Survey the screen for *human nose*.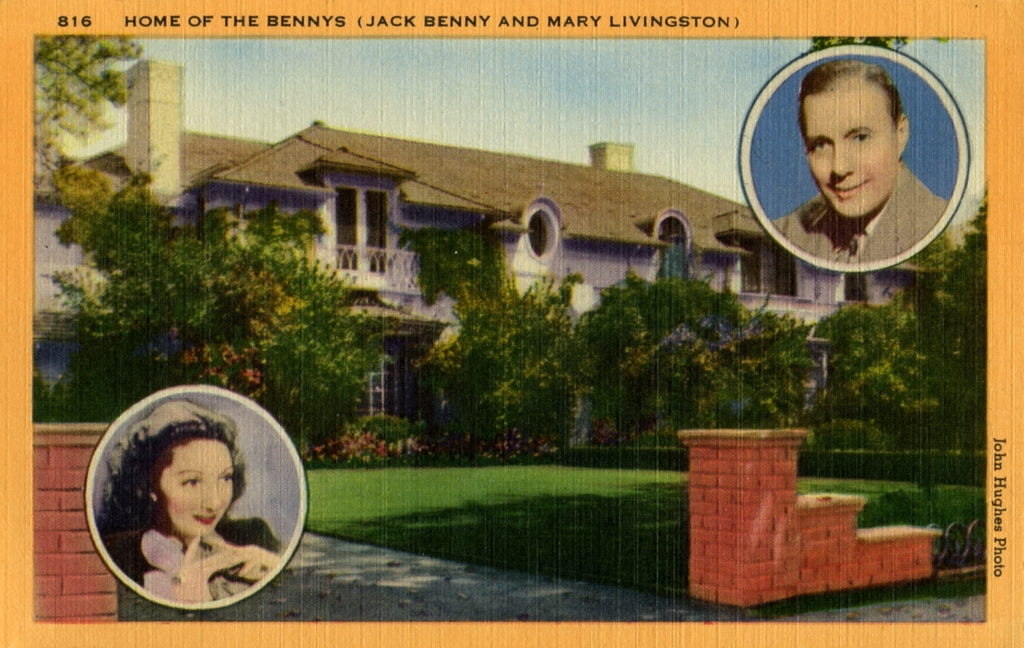
Survey found: region(829, 140, 852, 177).
